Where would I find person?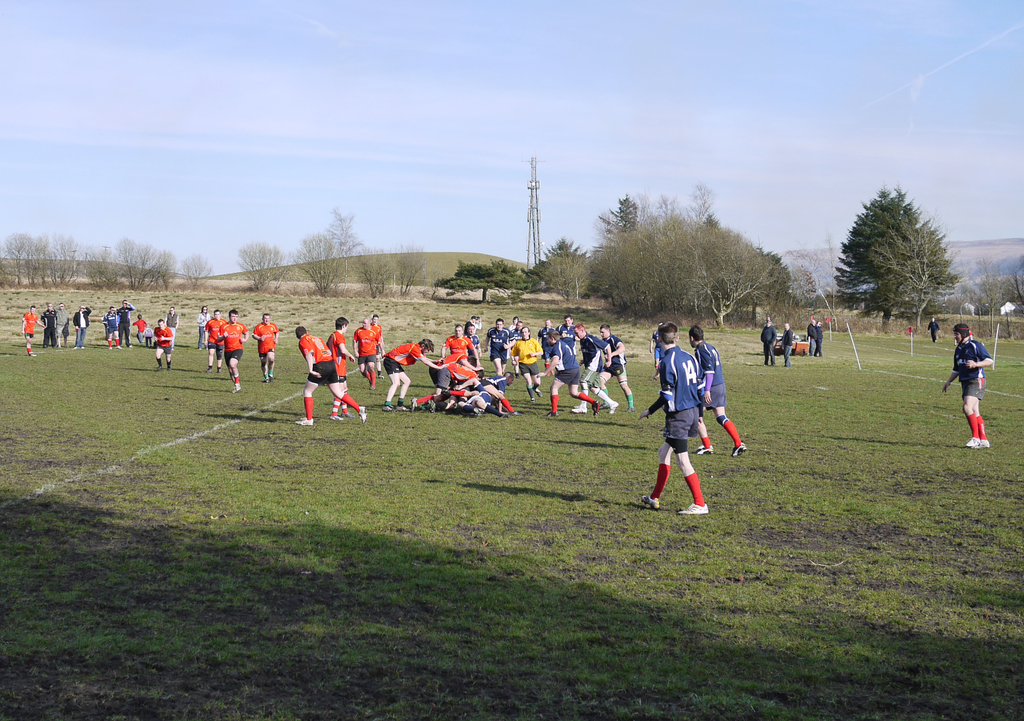
At box=[762, 322, 775, 370].
